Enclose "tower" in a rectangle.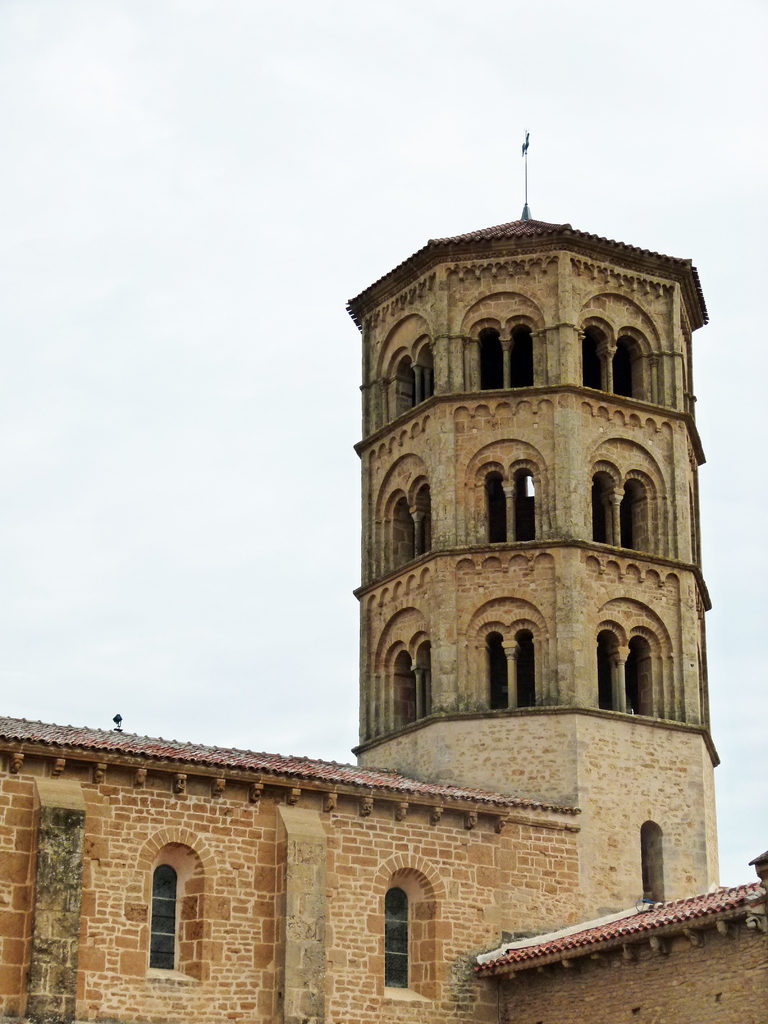
left=349, top=131, right=710, bottom=916.
